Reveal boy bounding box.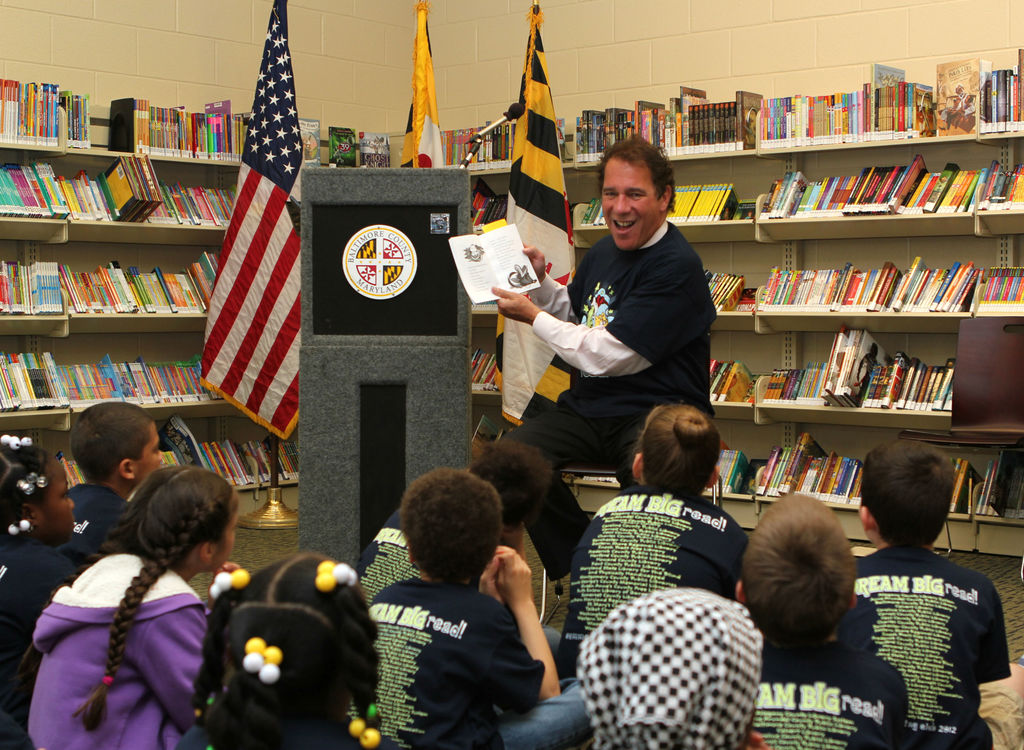
Revealed: box(55, 401, 165, 567).
